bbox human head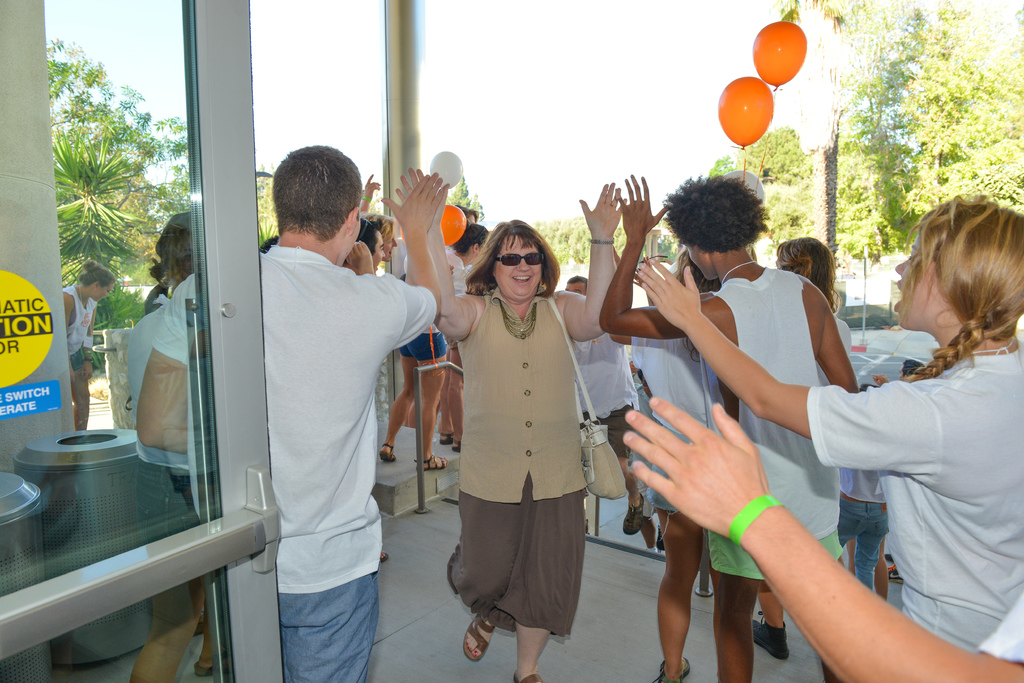
(561,275,590,297)
